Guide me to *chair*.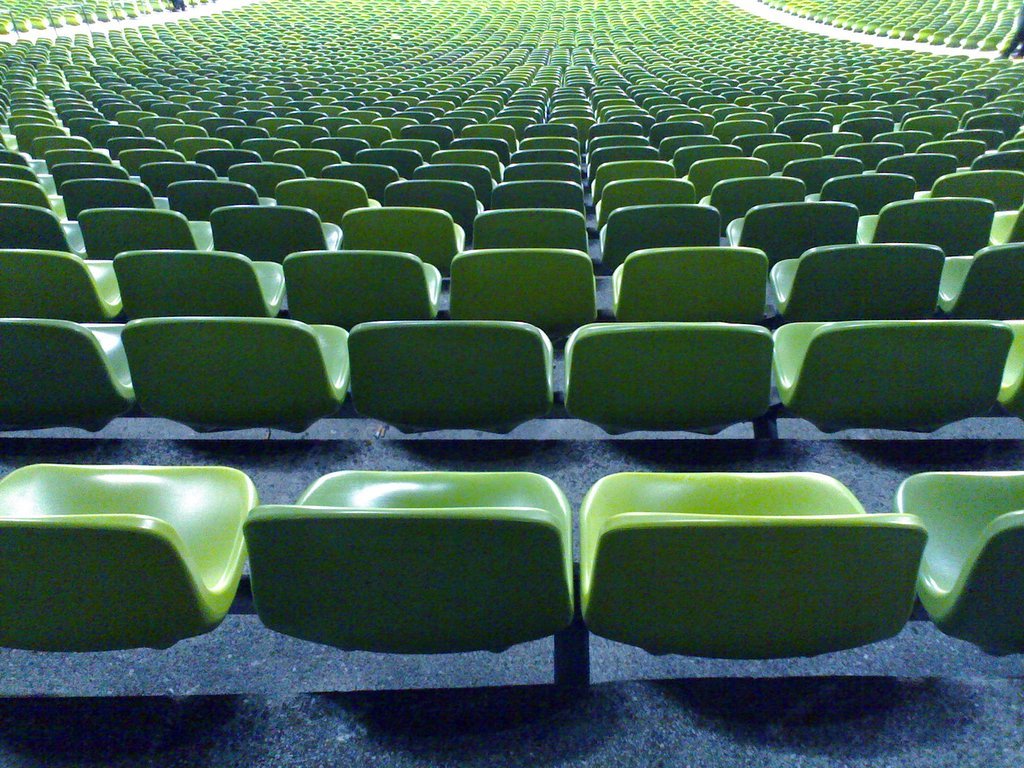
Guidance: 84, 123, 141, 144.
